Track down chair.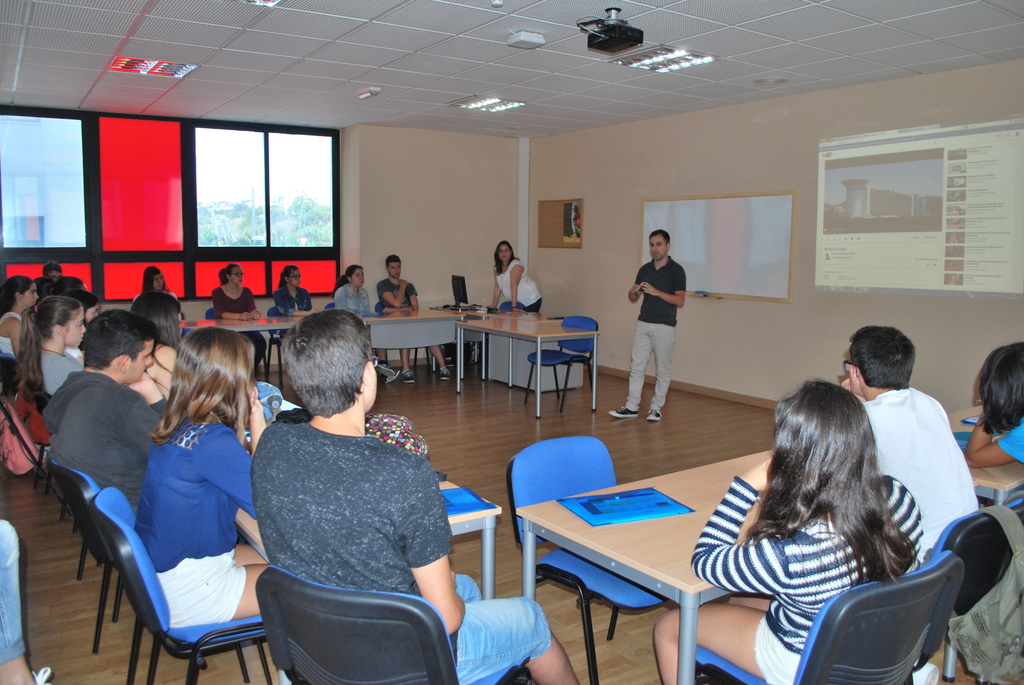
Tracked to (x1=257, y1=306, x2=289, y2=384).
